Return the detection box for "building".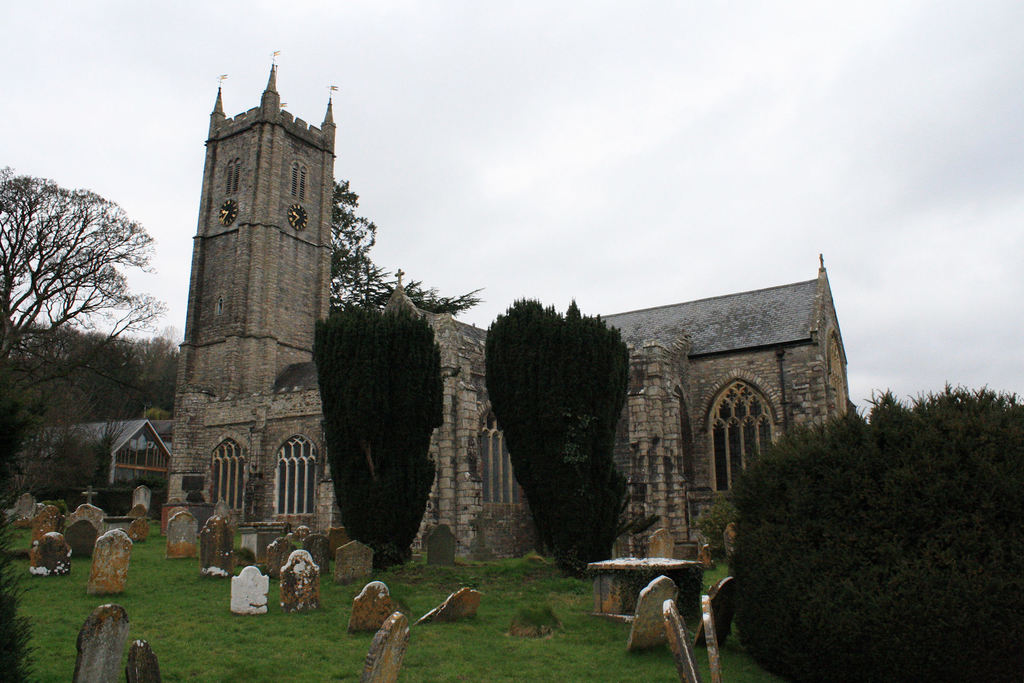
rect(173, 51, 852, 570).
